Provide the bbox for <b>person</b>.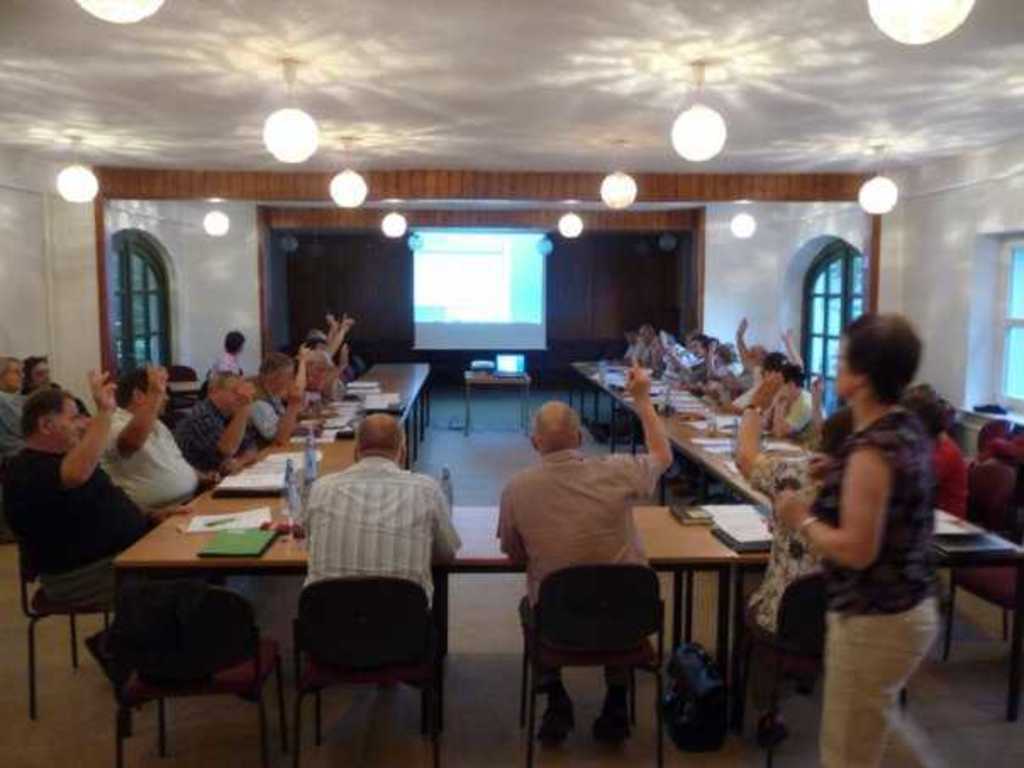
(0, 349, 46, 463).
